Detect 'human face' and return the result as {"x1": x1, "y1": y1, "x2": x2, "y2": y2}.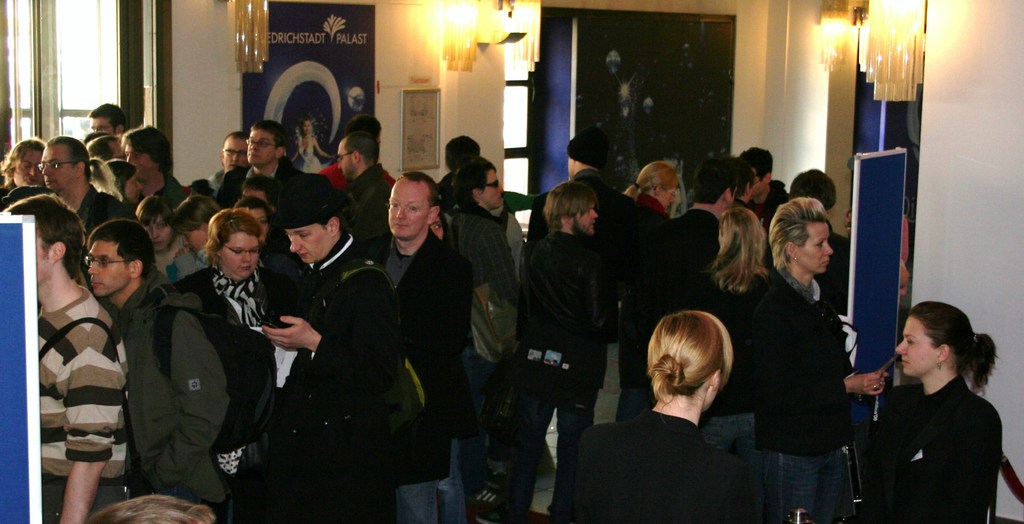
{"x1": 92, "y1": 114, "x2": 114, "y2": 139}.
